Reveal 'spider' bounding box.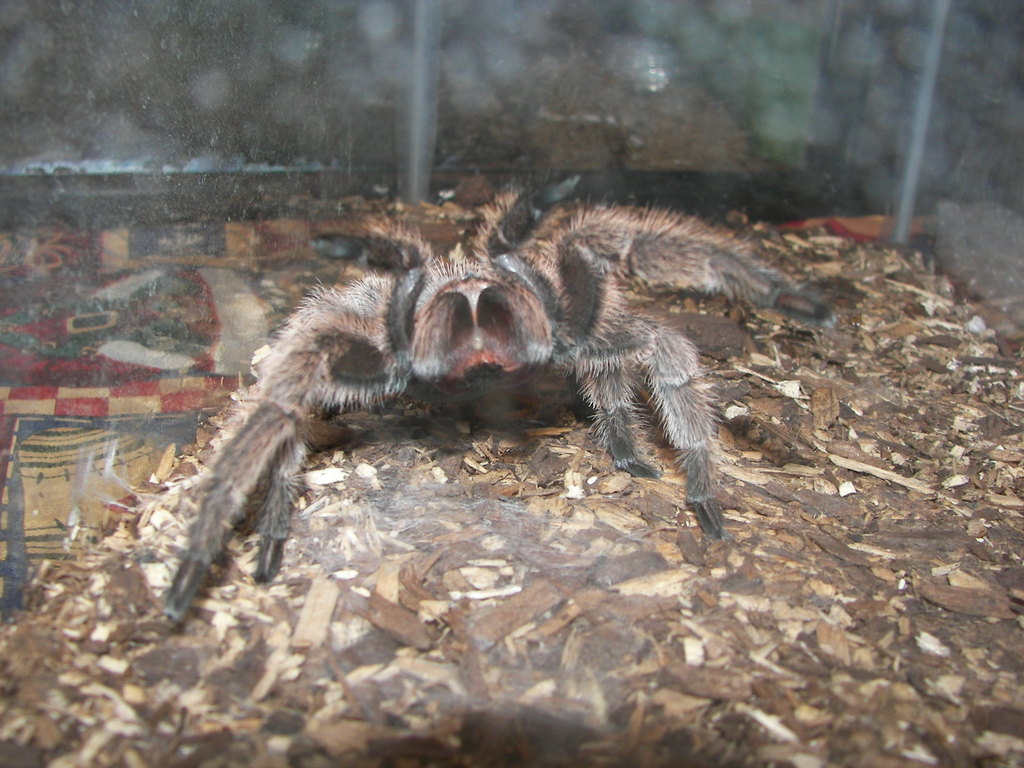
Revealed: 154,175,839,631.
